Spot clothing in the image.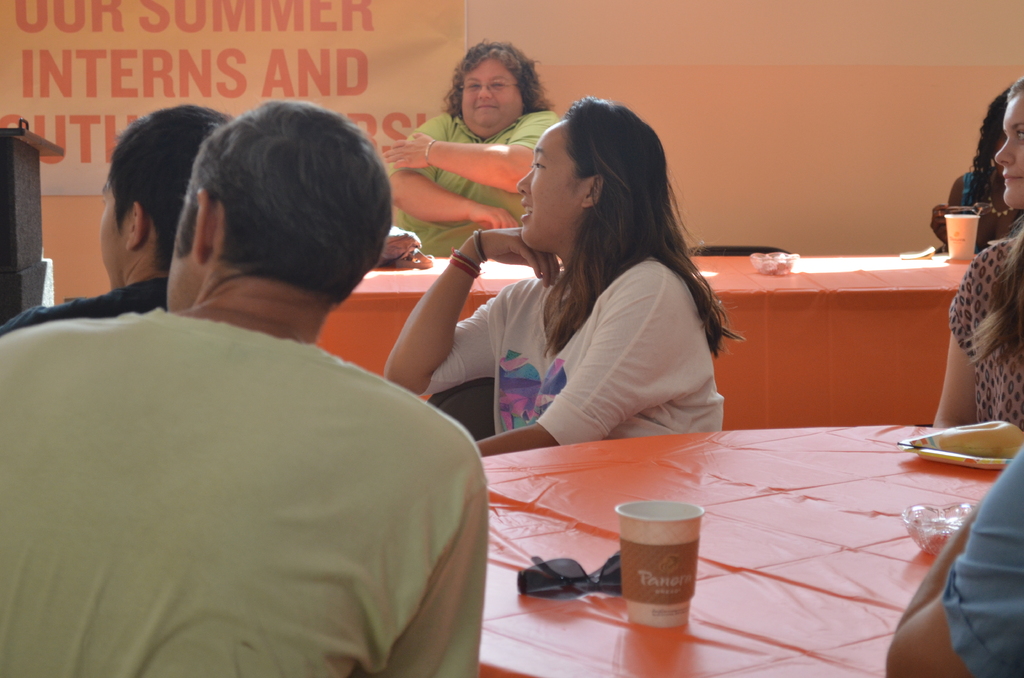
clothing found at BBox(944, 225, 1023, 430).
